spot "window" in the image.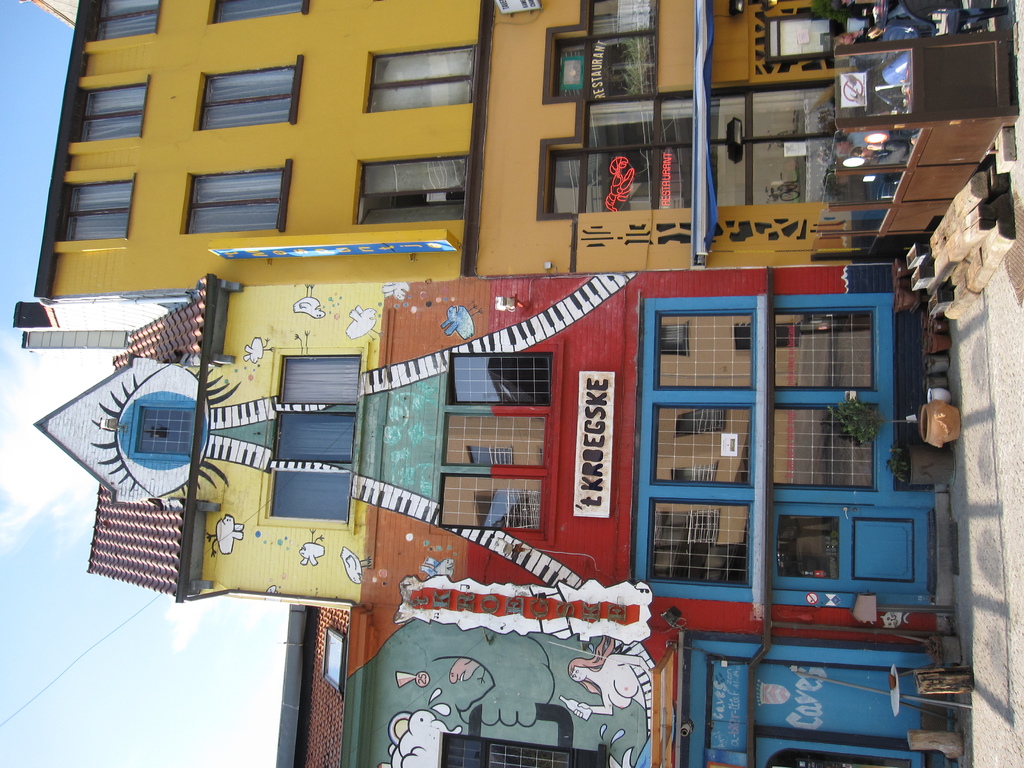
"window" found at BBox(262, 346, 361, 409).
